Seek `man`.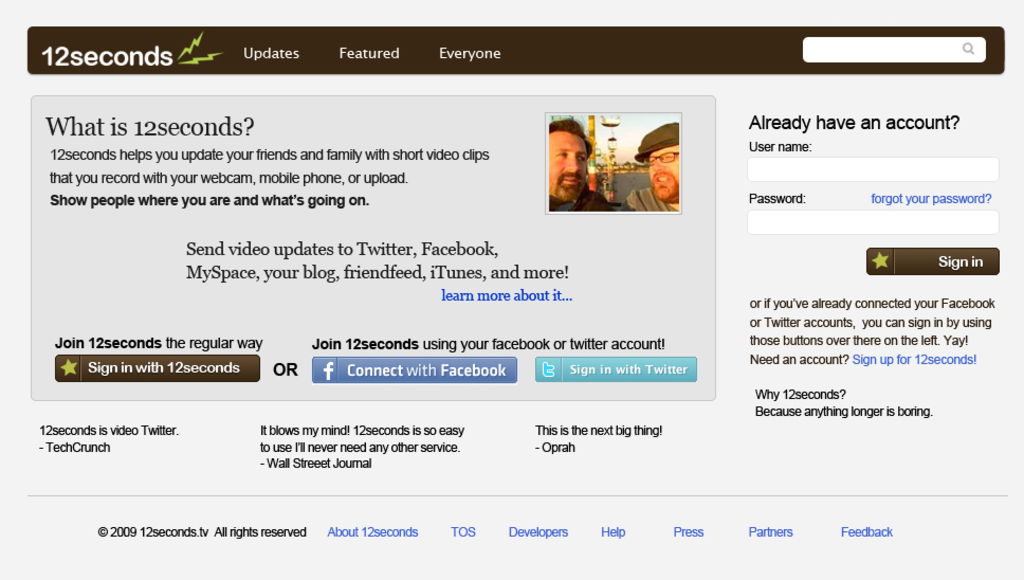
626:123:680:213.
